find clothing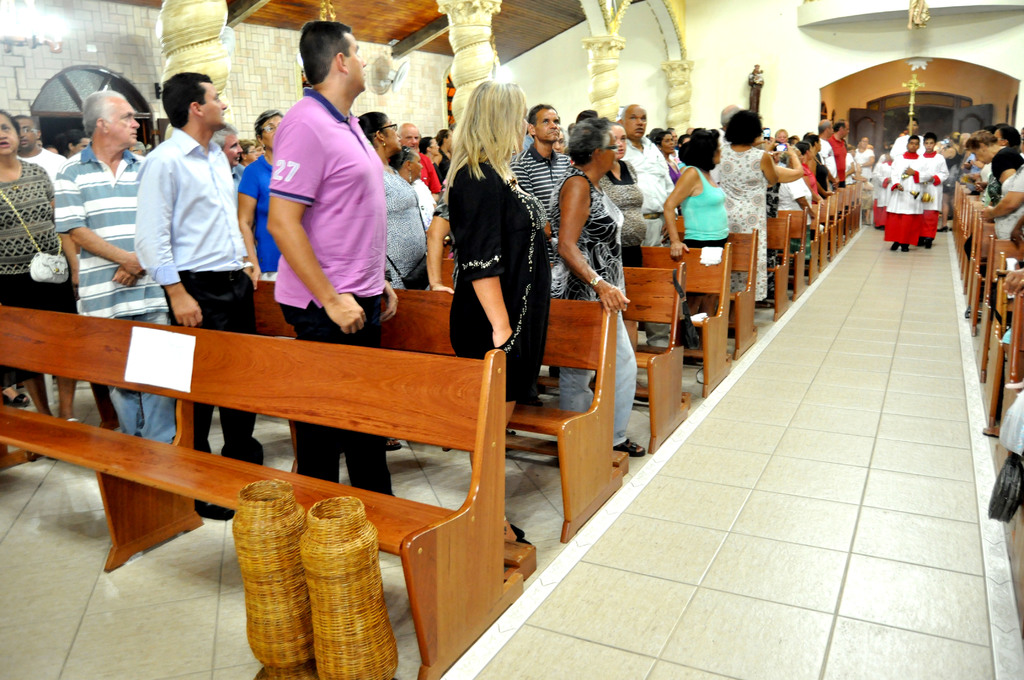
{"x1": 598, "y1": 156, "x2": 643, "y2": 259}
